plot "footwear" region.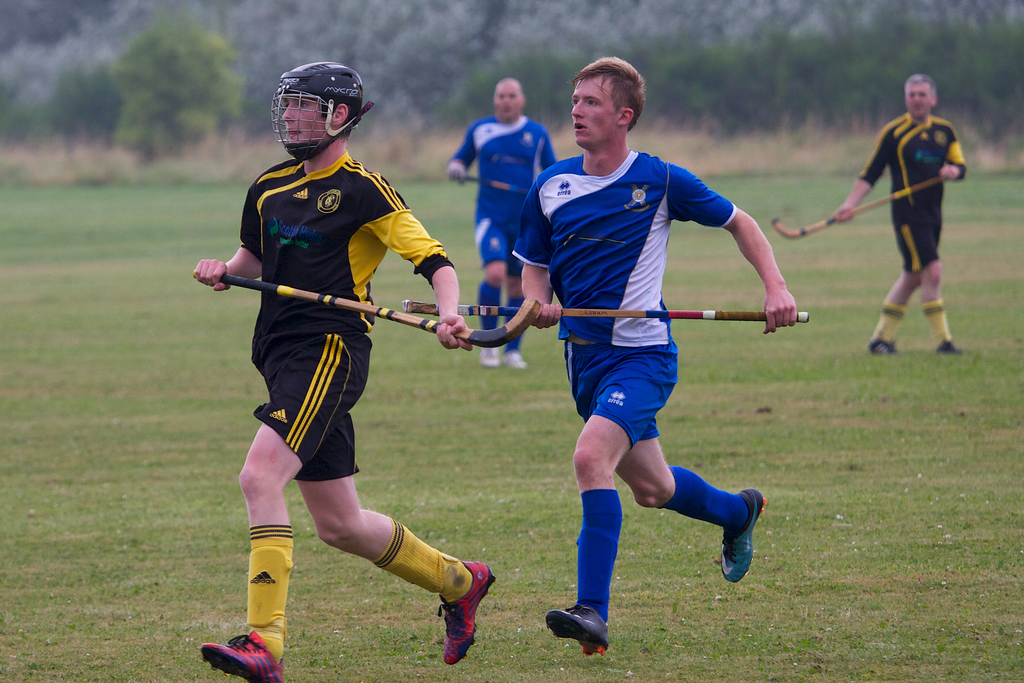
Plotted at 199 630 283 682.
